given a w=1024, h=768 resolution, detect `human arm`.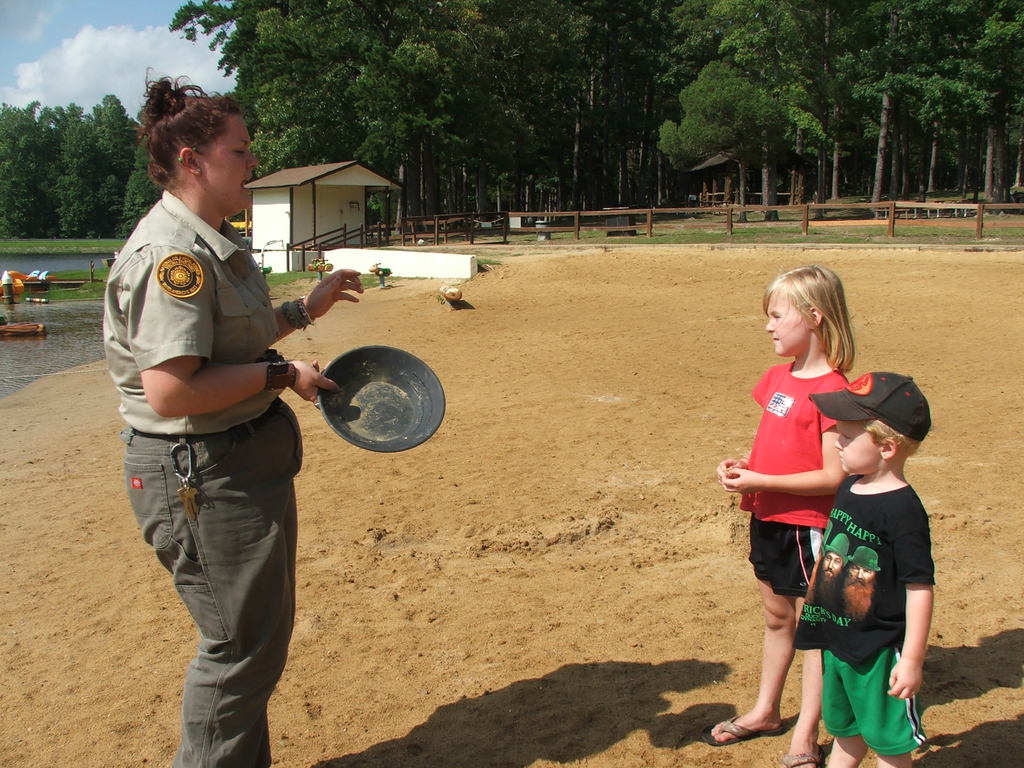
region(888, 481, 952, 680).
